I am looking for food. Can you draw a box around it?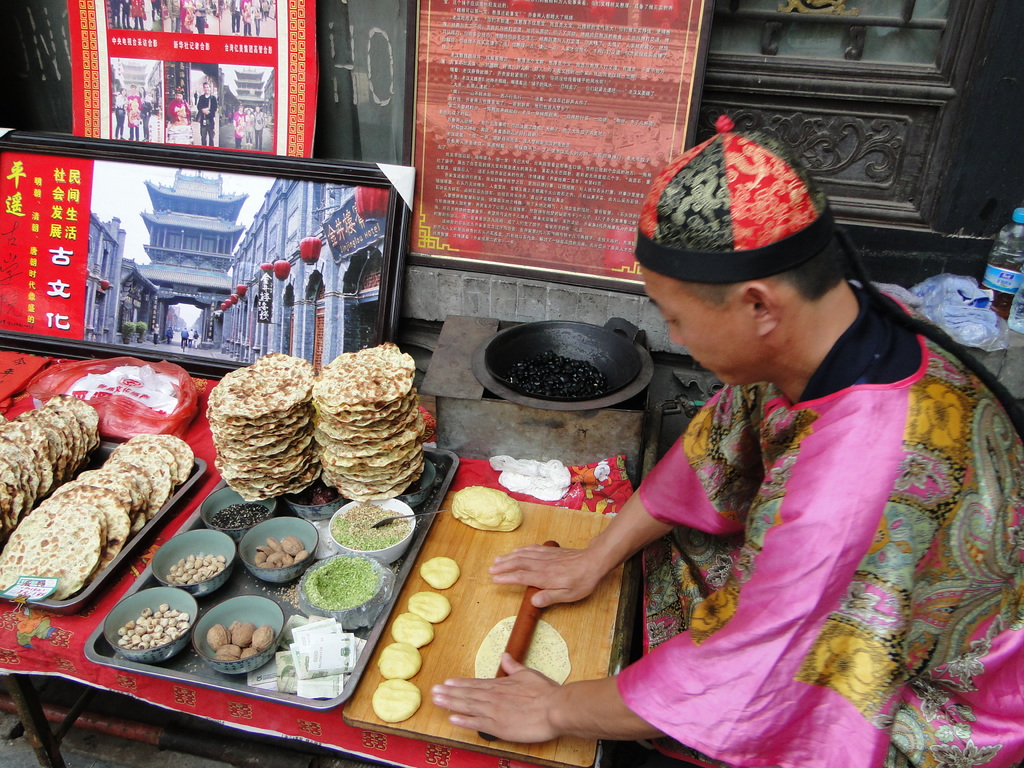
Sure, the bounding box is Rect(200, 499, 272, 534).
